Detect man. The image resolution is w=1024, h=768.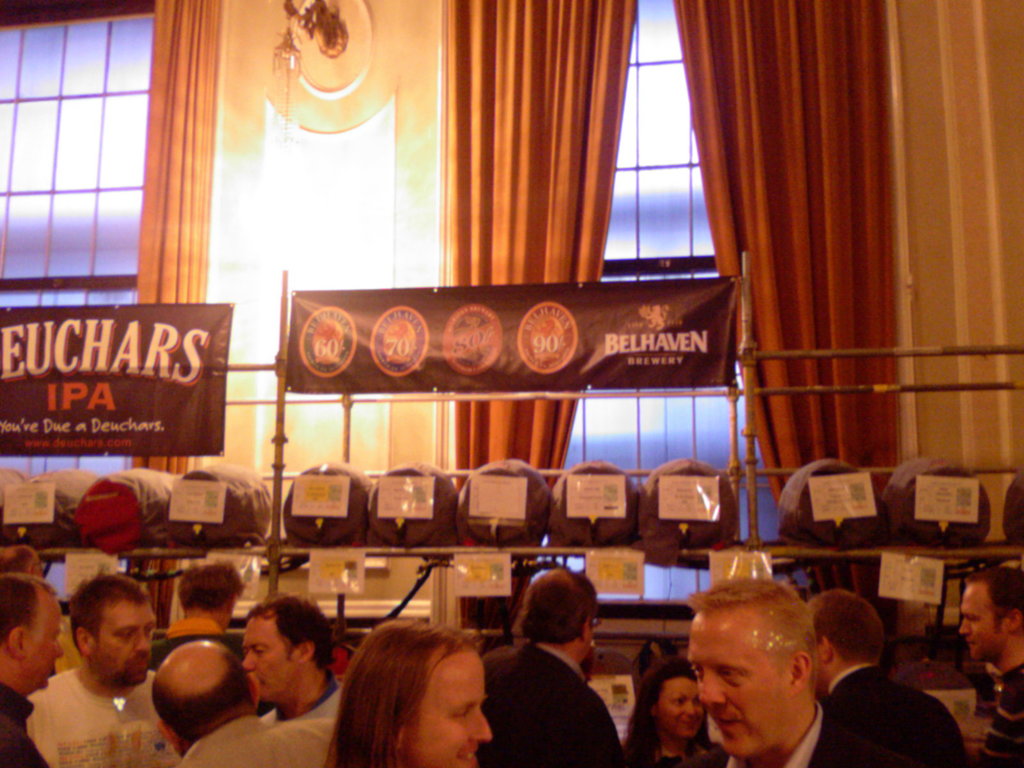
locate(678, 577, 883, 767).
